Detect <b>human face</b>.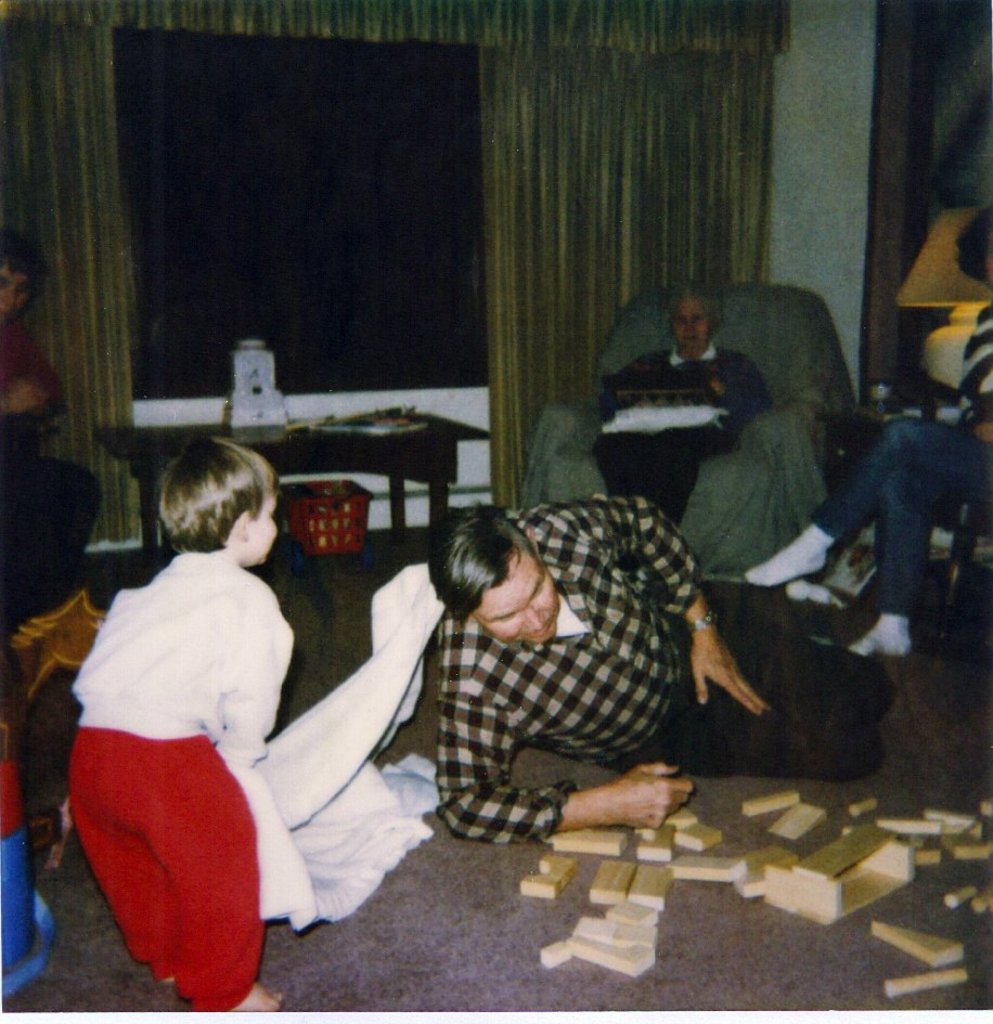
Detected at bbox(225, 488, 286, 561).
